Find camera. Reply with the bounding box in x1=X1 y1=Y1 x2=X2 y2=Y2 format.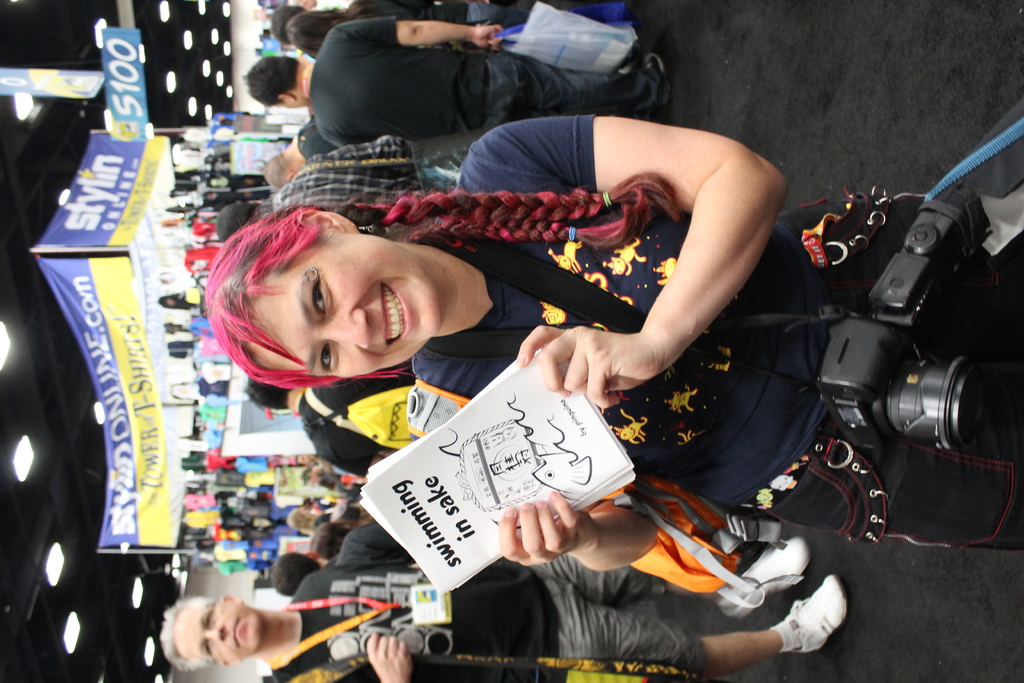
x1=817 y1=185 x2=994 y2=457.
